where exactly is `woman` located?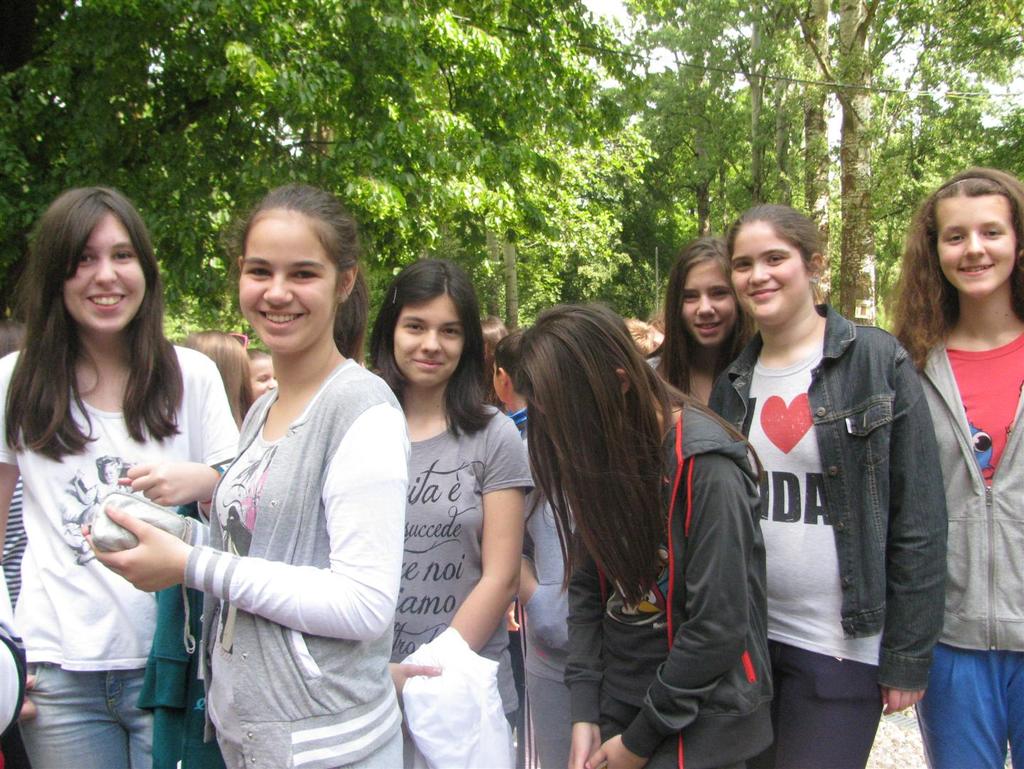
Its bounding box is (x1=77, y1=182, x2=406, y2=768).
